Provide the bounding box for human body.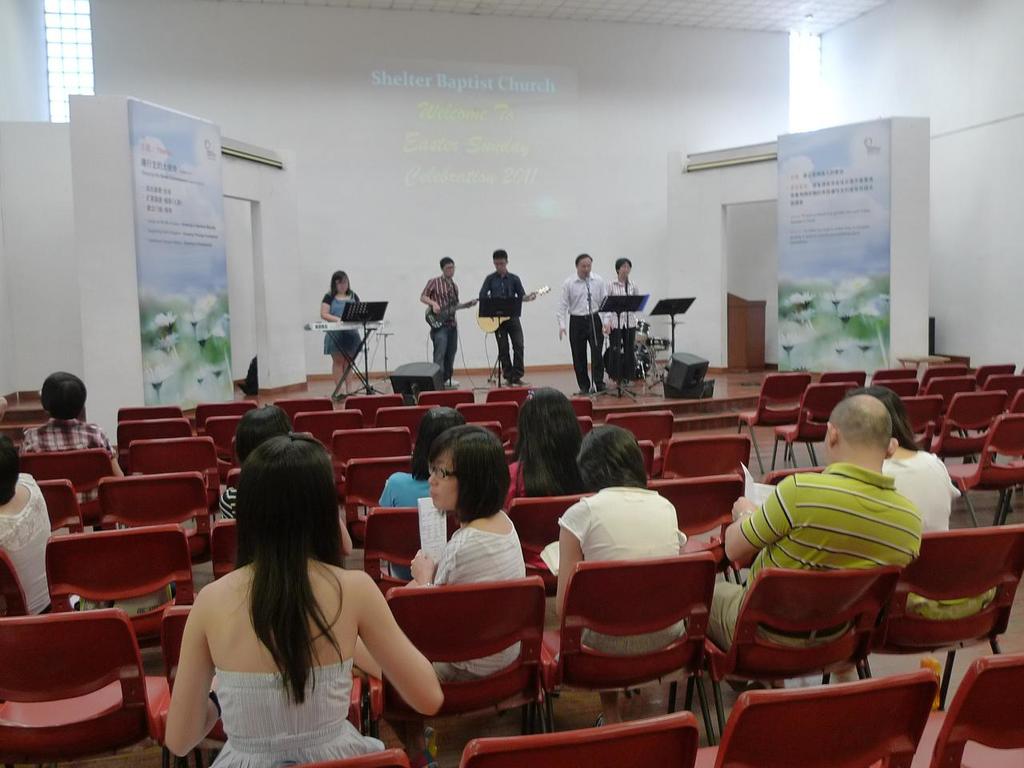
<box>422,252,467,384</box>.
